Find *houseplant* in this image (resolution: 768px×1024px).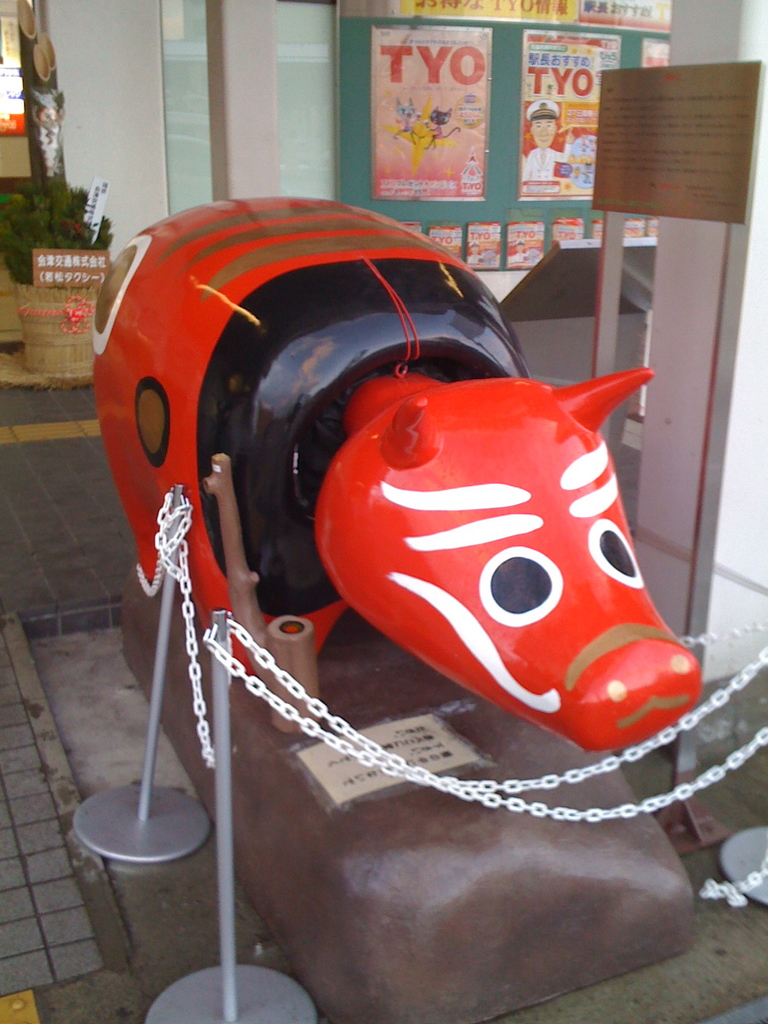
<box>2,164,117,381</box>.
